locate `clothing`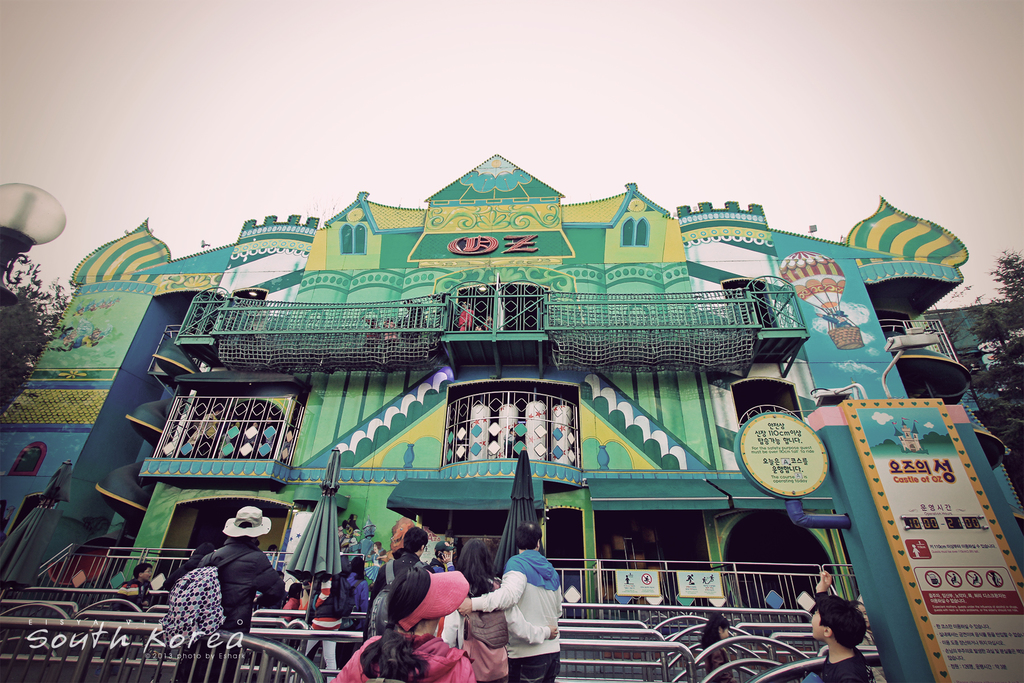
<box>700,641,735,682</box>
